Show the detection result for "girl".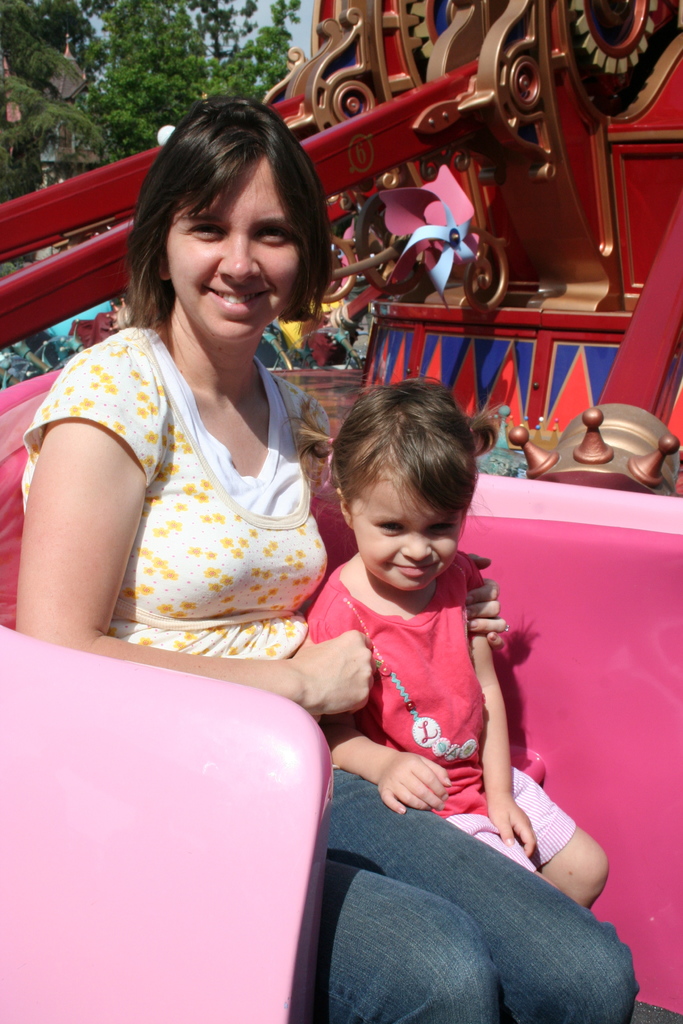
<box>14,95,641,1023</box>.
